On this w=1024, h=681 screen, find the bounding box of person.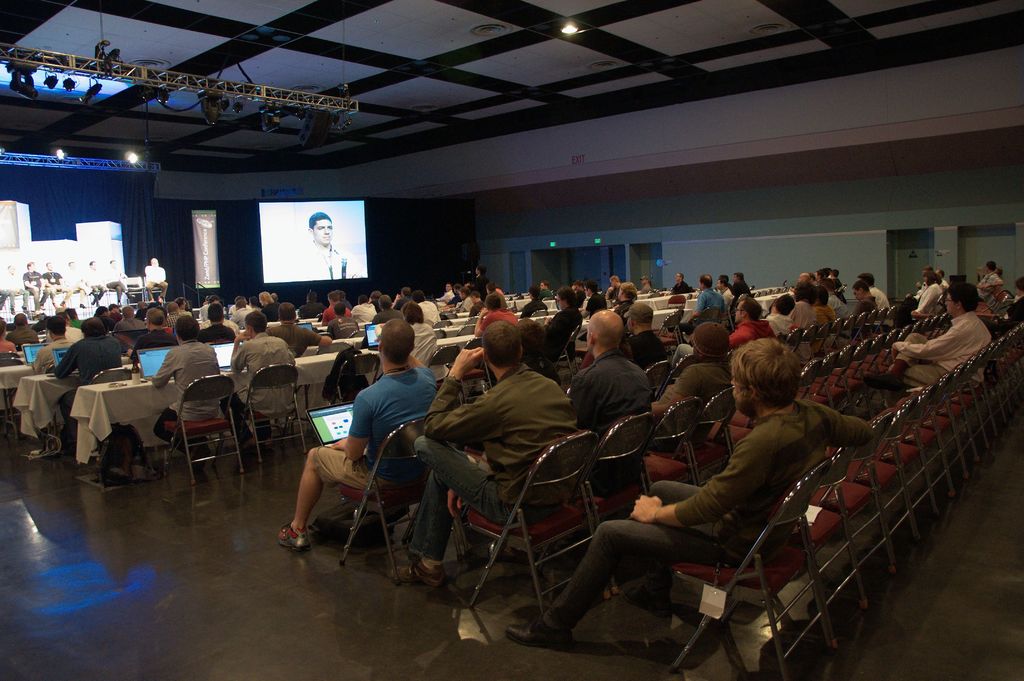
Bounding box: locate(143, 254, 171, 302).
